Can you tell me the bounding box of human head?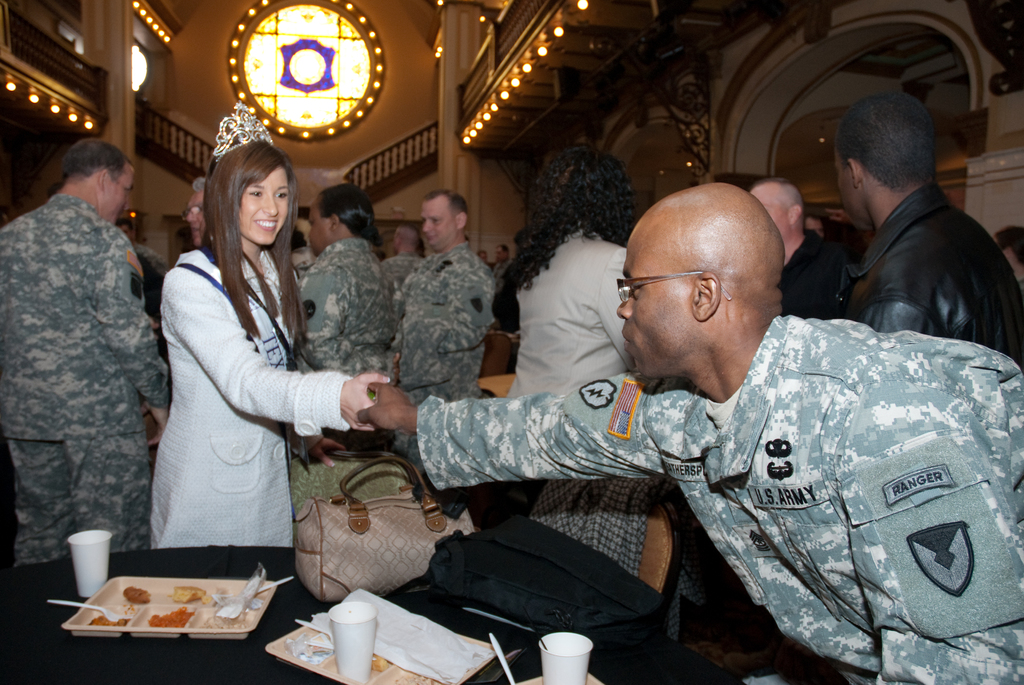
left=614, top=185, right=786, bottom=380.
